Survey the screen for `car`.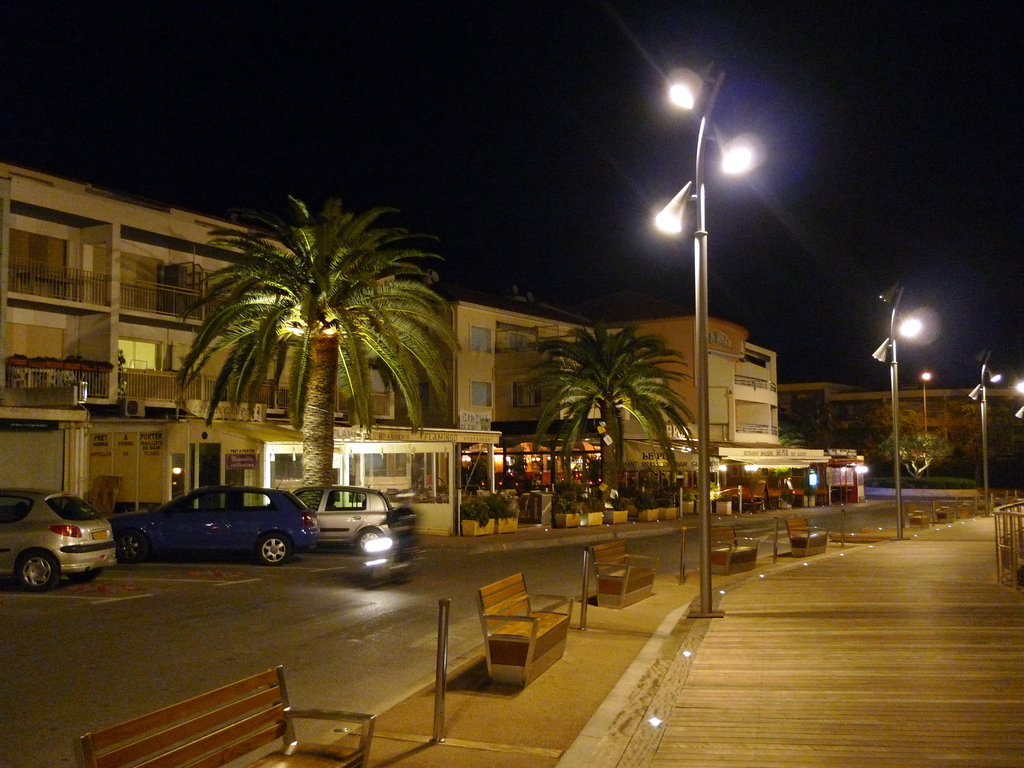
Survey found: {"left": 99, "top": 487, "right": 303, "bottom": 575}.
